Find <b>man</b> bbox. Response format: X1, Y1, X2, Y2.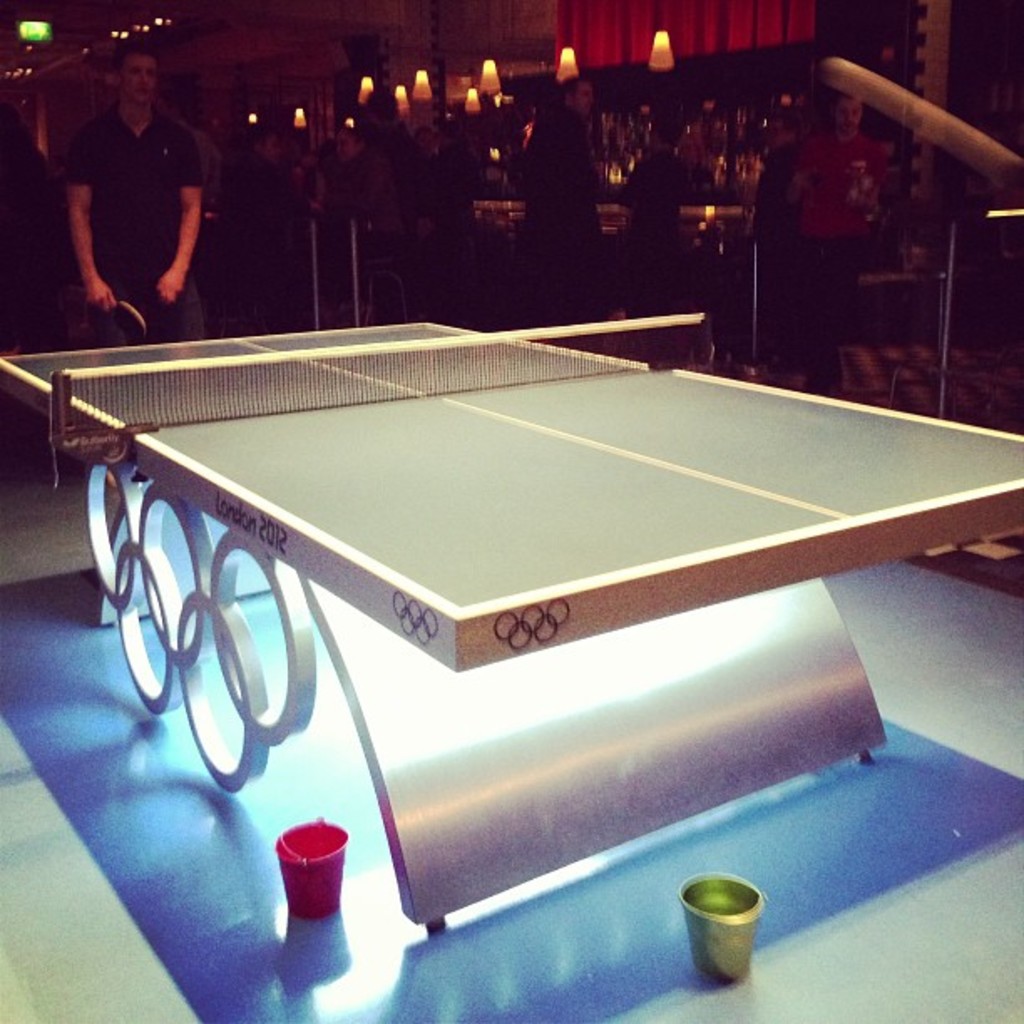
510, 85, 607, 335.
